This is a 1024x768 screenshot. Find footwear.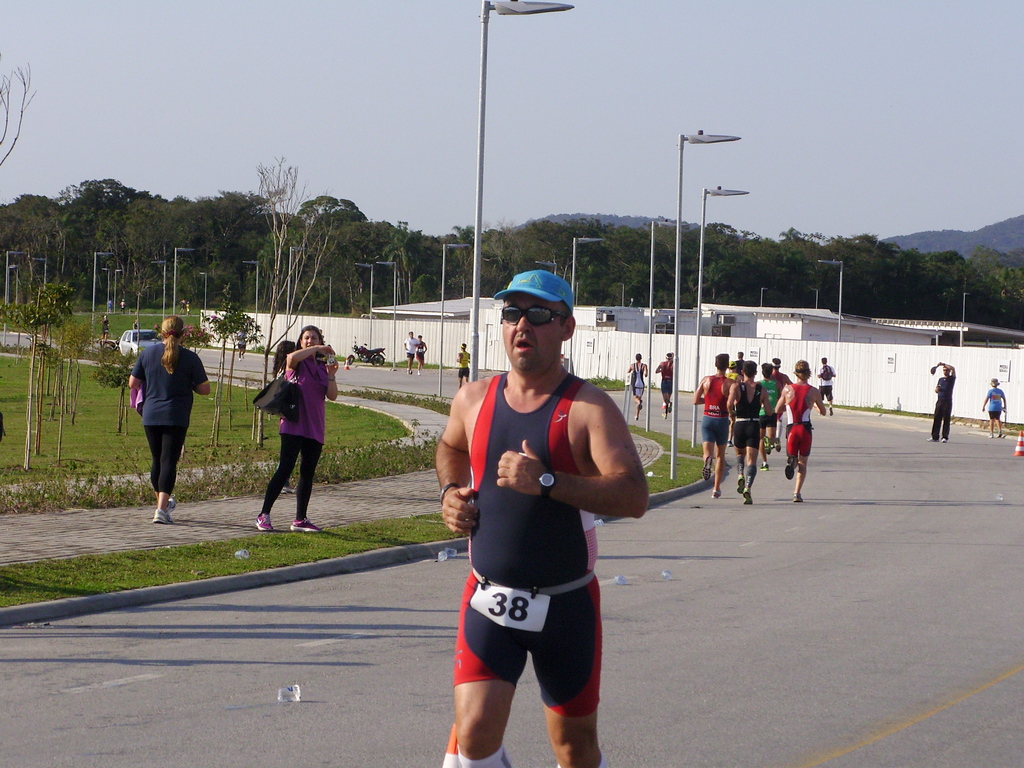
Bounding box: l=290, t=516, r=320, b=531.
